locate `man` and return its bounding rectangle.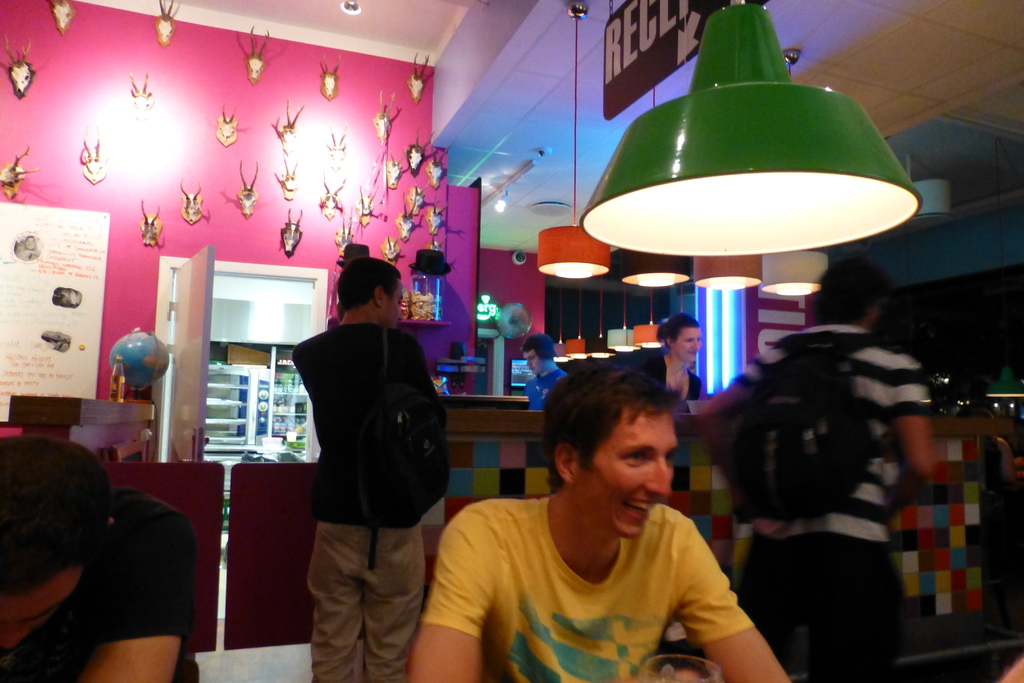
rect(521, 339, 582, 406).
